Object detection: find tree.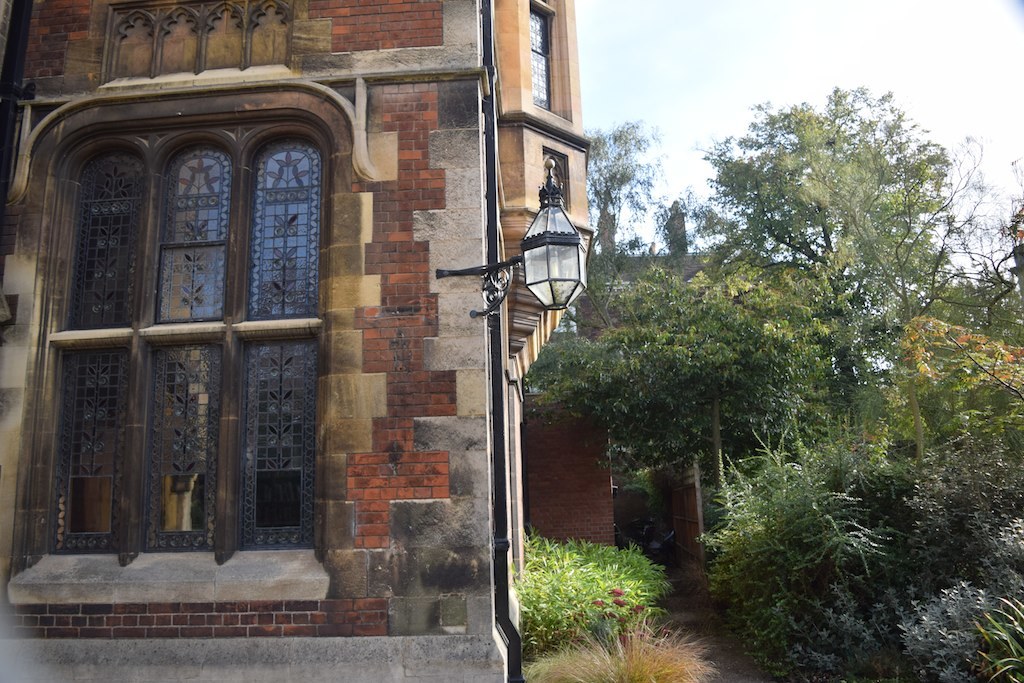
bbox=[898, 205, 1023, 461].
